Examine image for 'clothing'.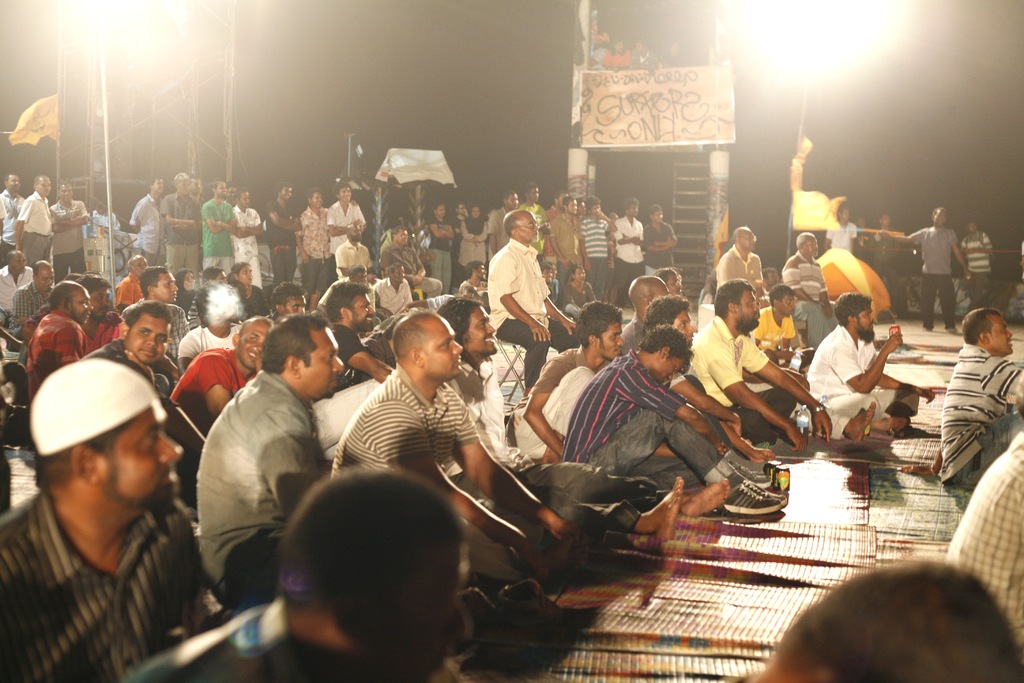
Examination result: 0/267/35/315.
